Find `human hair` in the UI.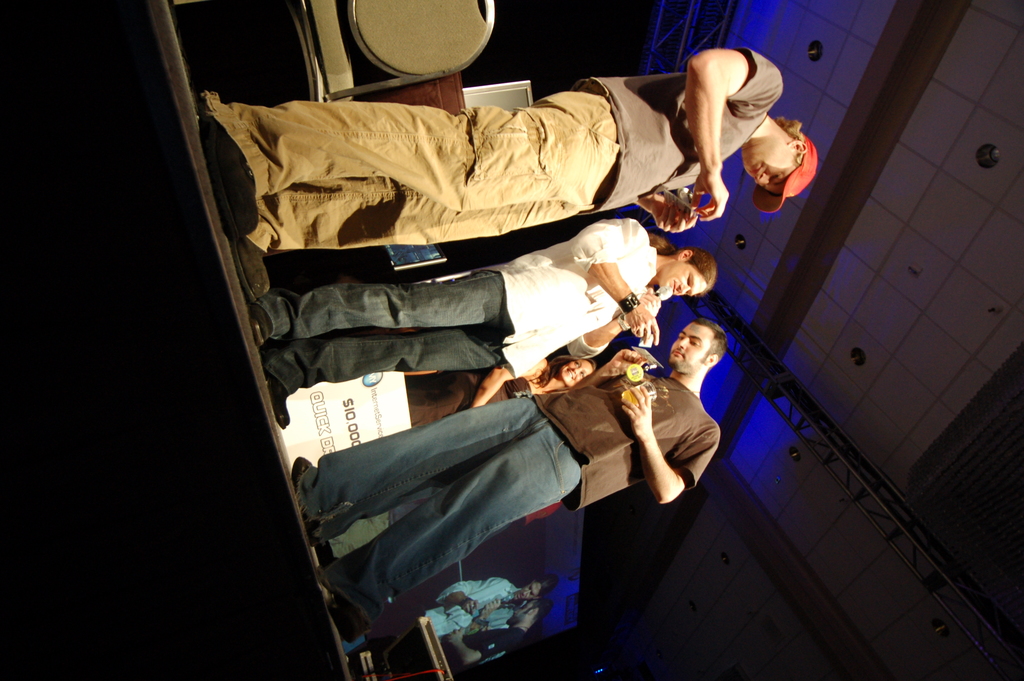
UI element at Rect(526, 597, 555, 625).
